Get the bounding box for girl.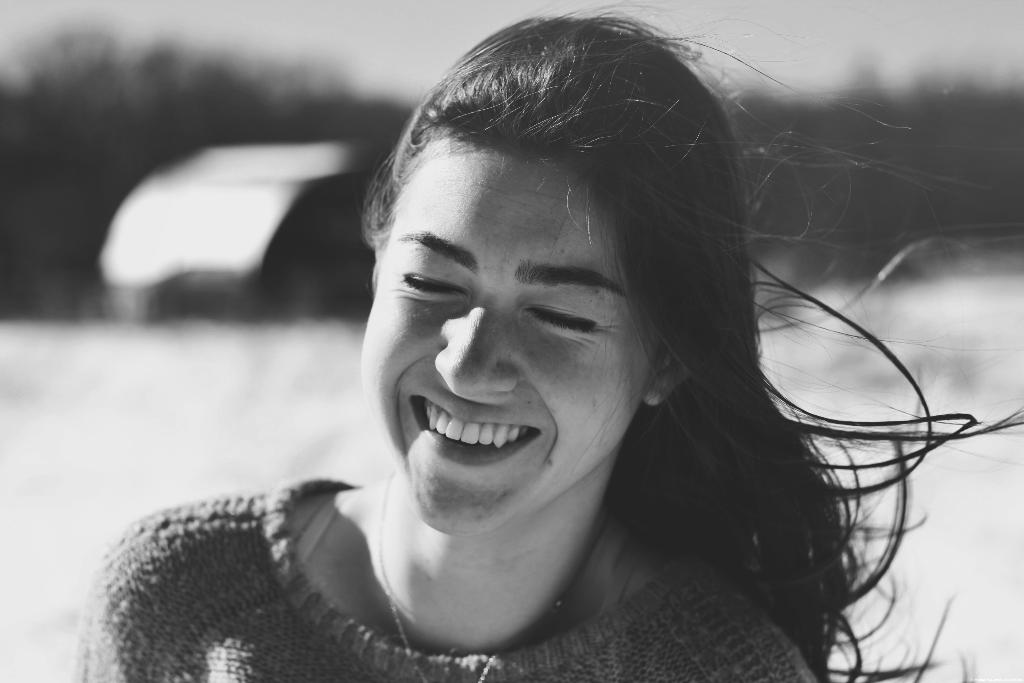
locate(63, 12, 1023, 682).
